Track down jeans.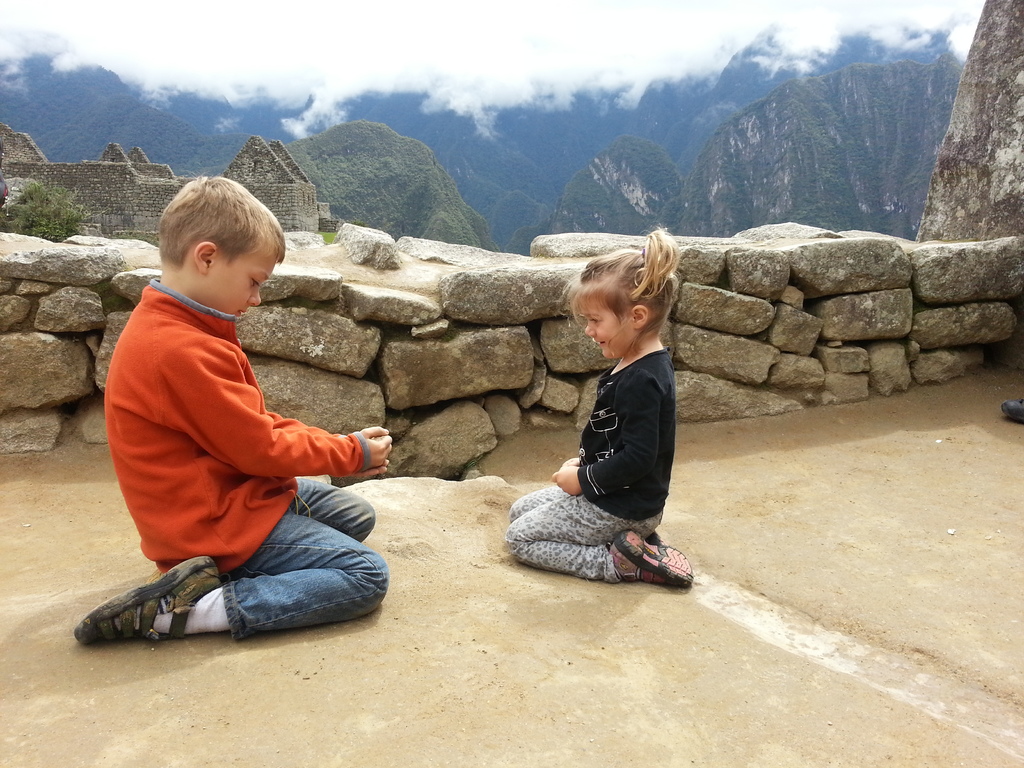
Tracked to 137:503:380:646.
